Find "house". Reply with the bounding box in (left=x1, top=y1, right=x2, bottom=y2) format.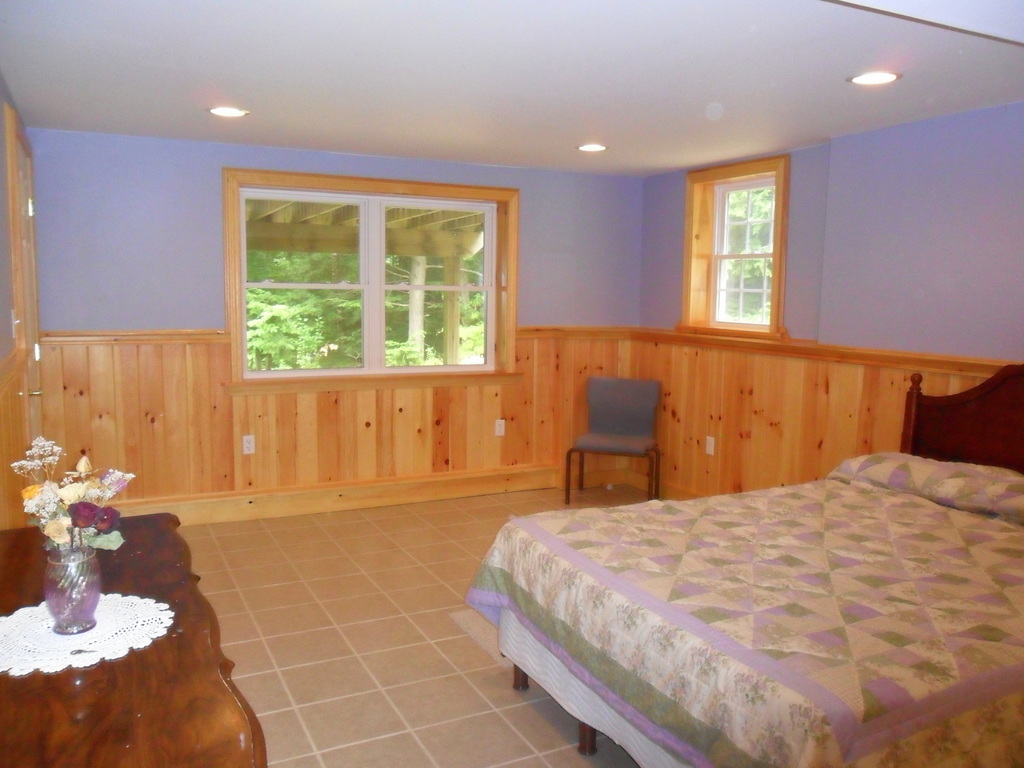
(left=6, top=35, right=1023, bottom=726).
